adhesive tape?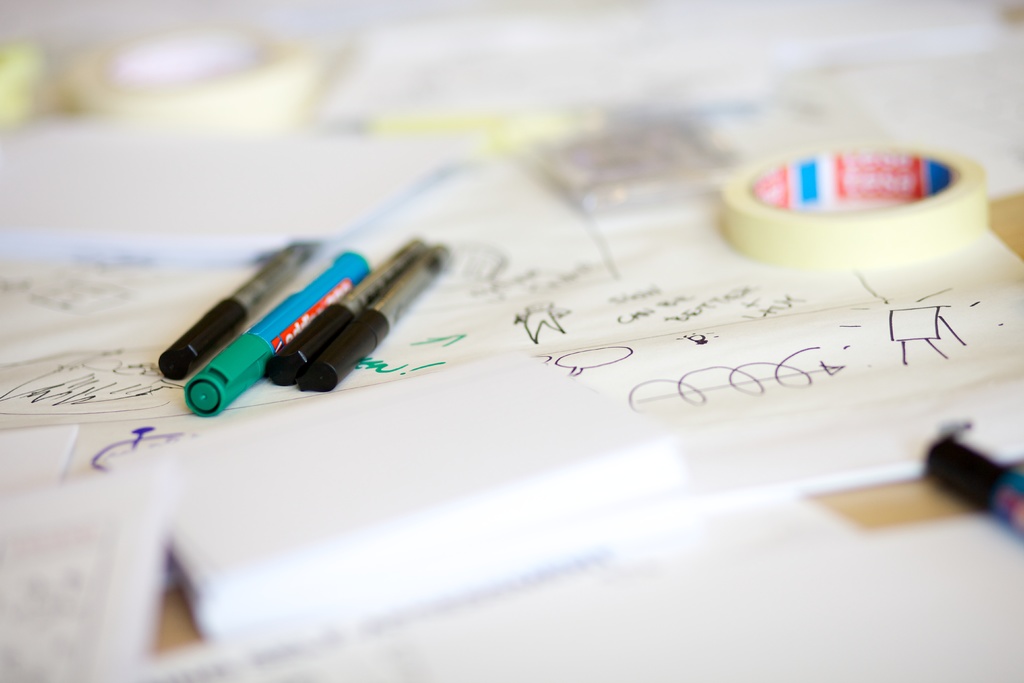
x1=719, y1=136, x2=986, y2=273
